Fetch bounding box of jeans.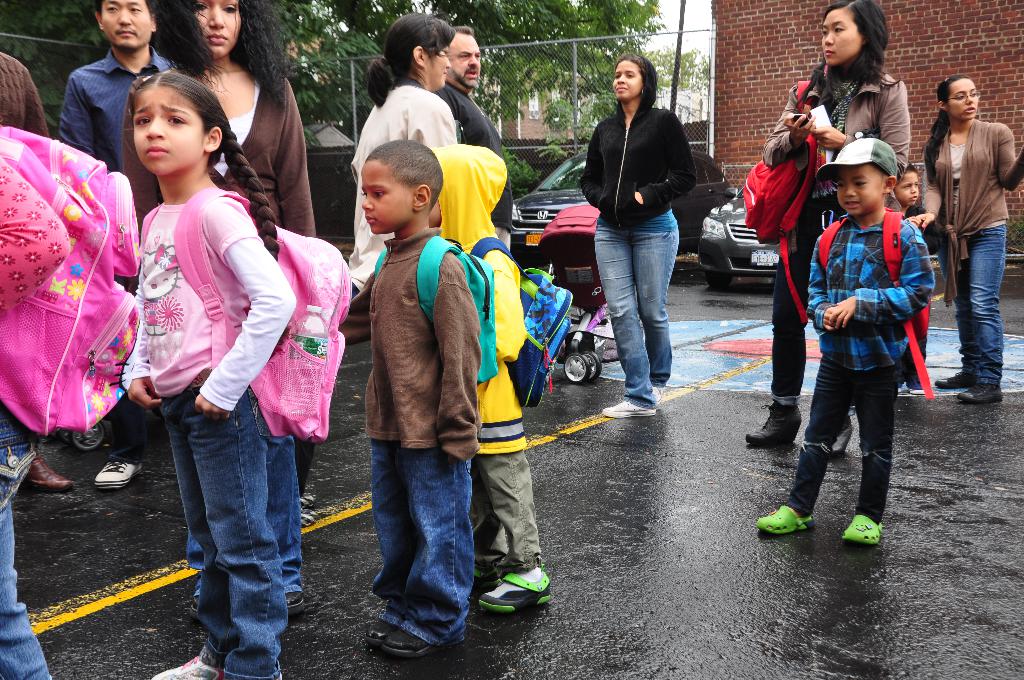
Bbox: 591, 218, 679, 414.
